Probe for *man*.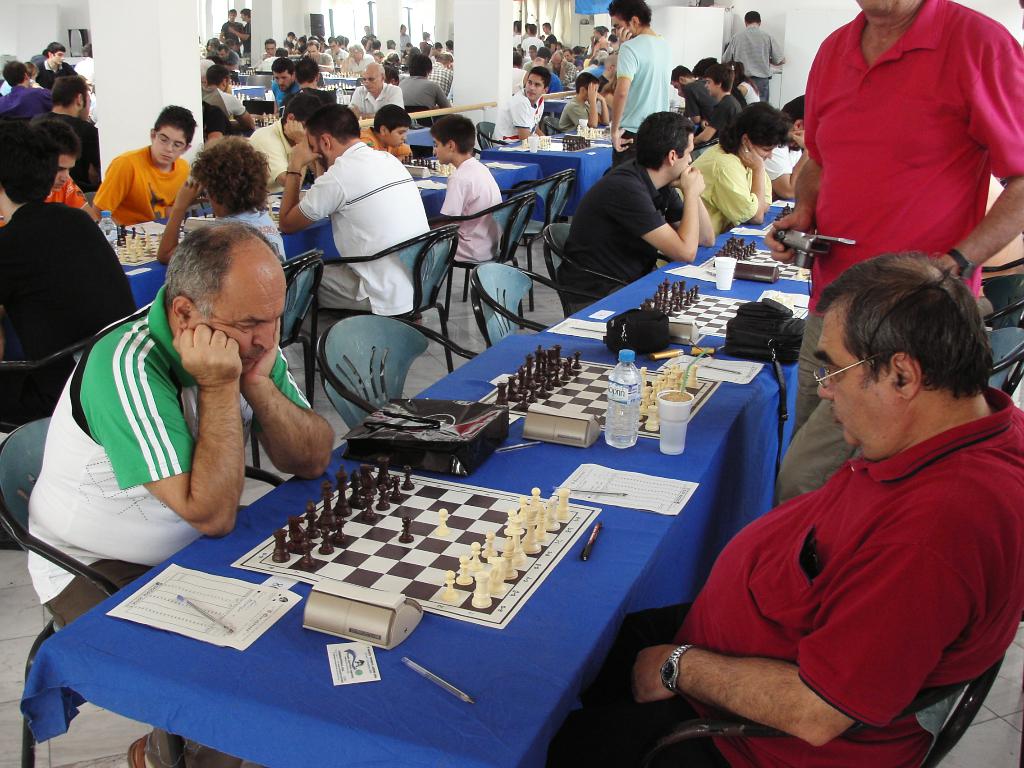
Probe result: 0:115:140:435.
